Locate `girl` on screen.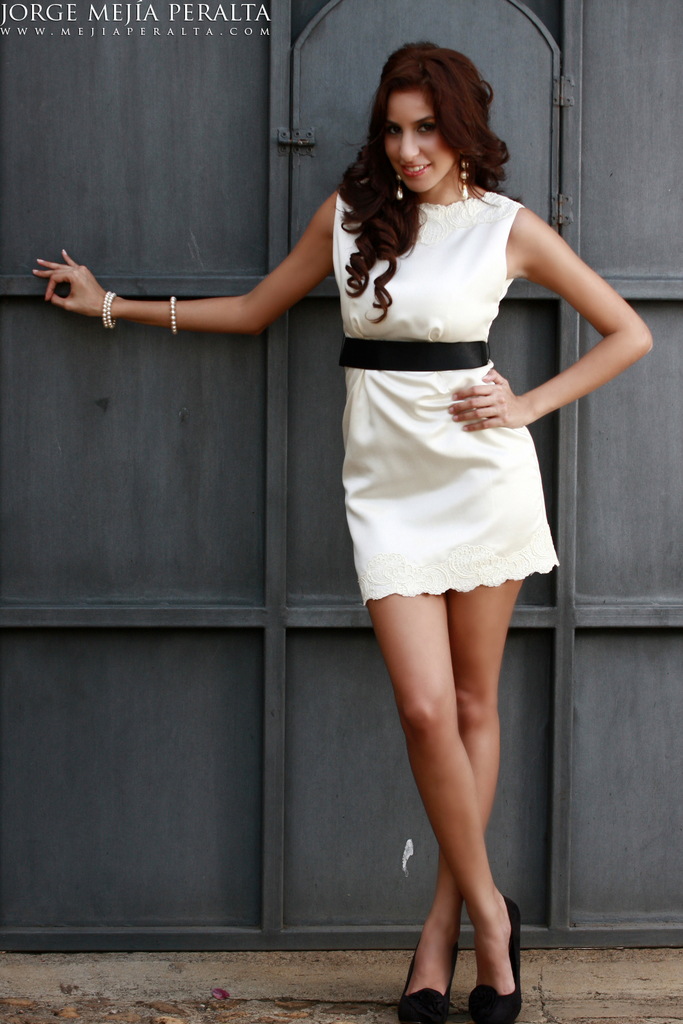
On screen at 21, 38, 652, 1023.
